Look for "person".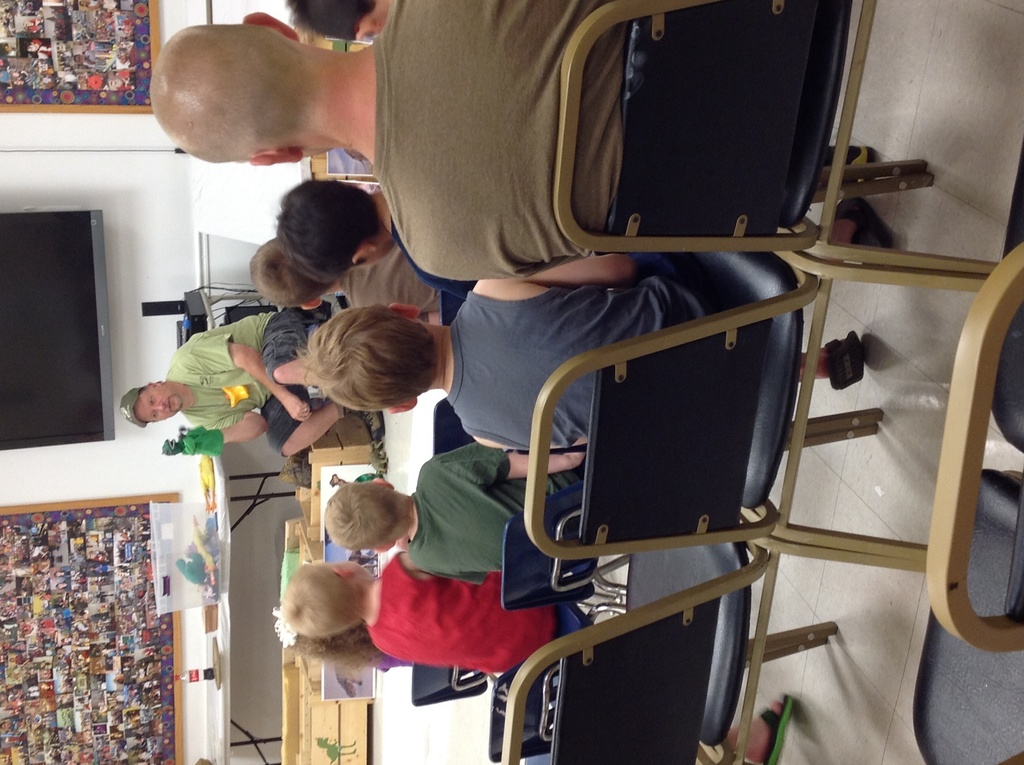
Found: 316/432/588/586.
